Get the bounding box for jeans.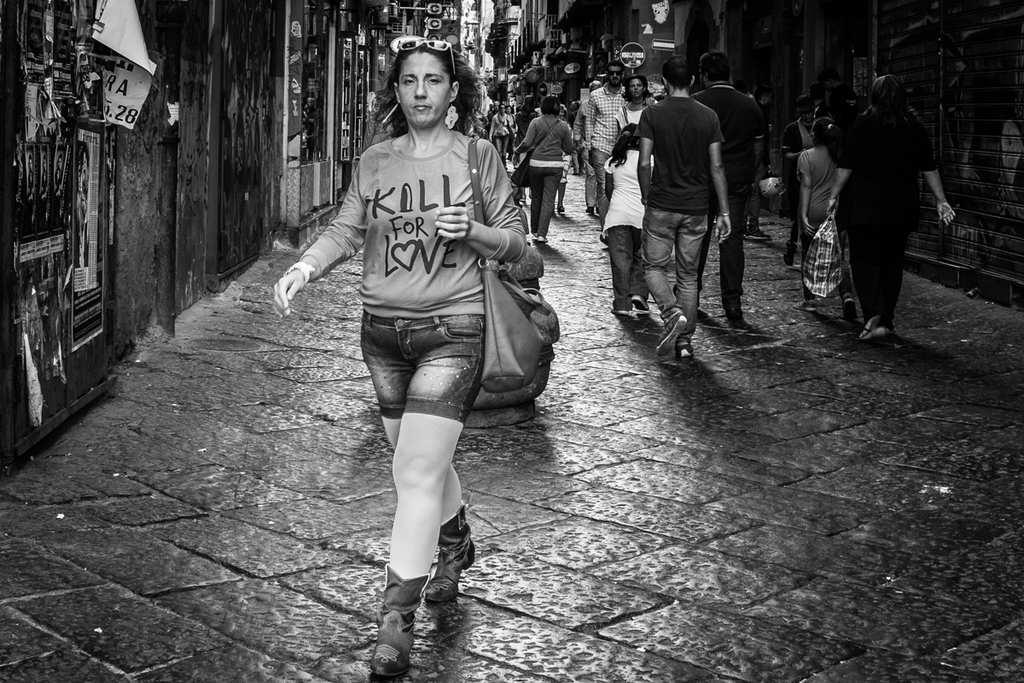
{"left": 595, "top": 149, "right": 607, "bottom": 219}.
